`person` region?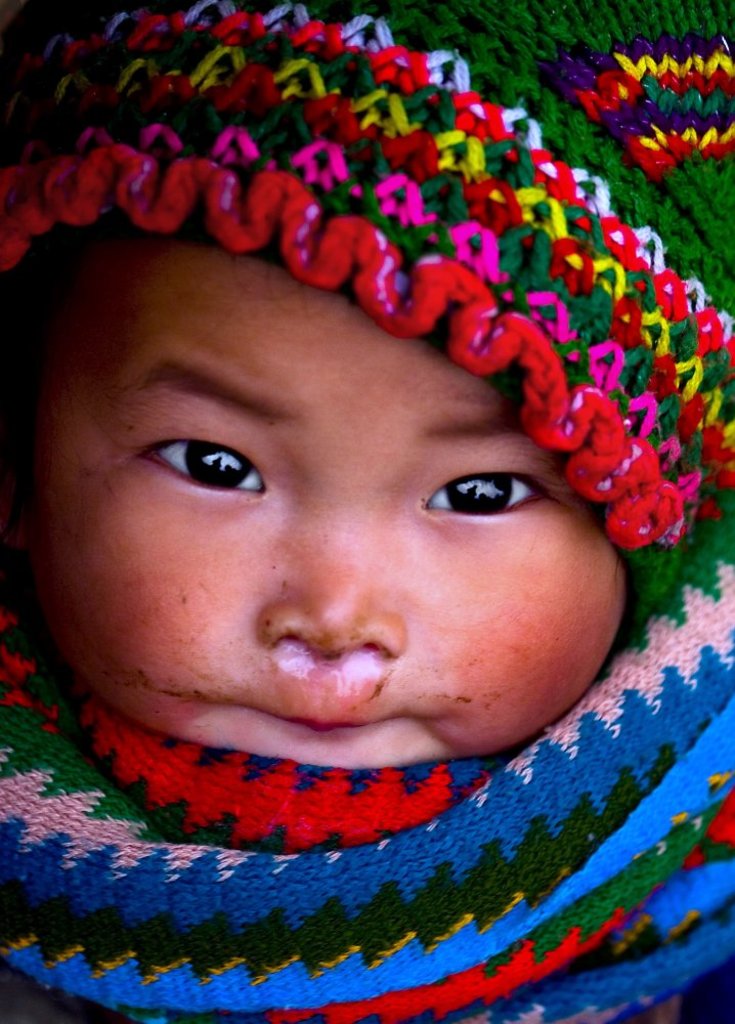
select_region(15, 217, 633, 776)
